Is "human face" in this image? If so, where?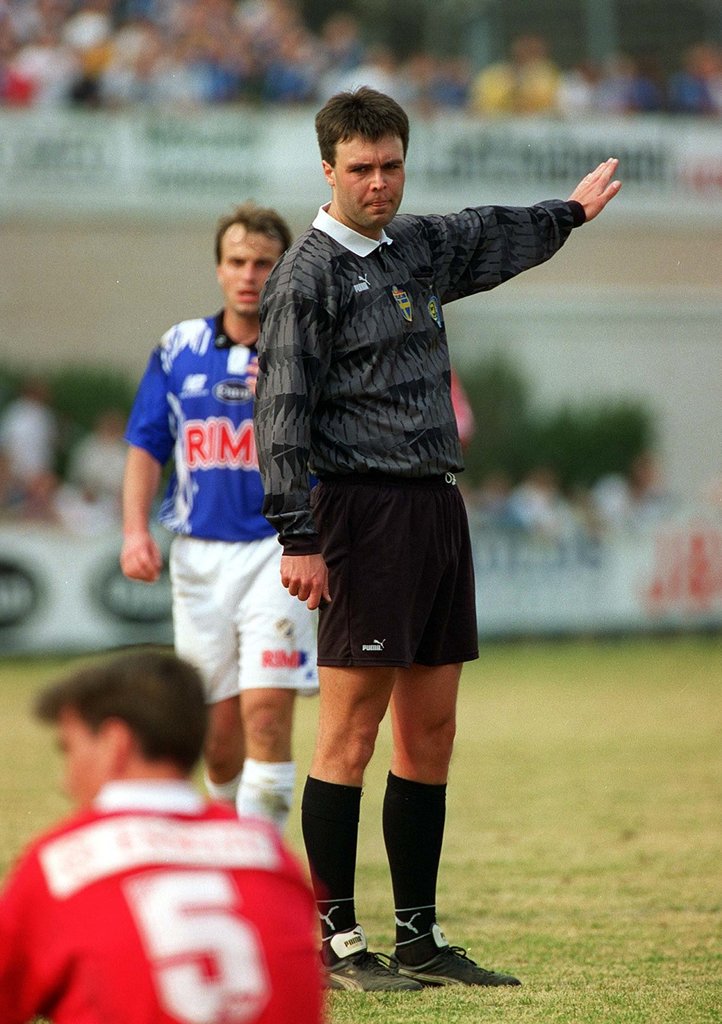
Yes, at box(330, 135, 404, 228).
